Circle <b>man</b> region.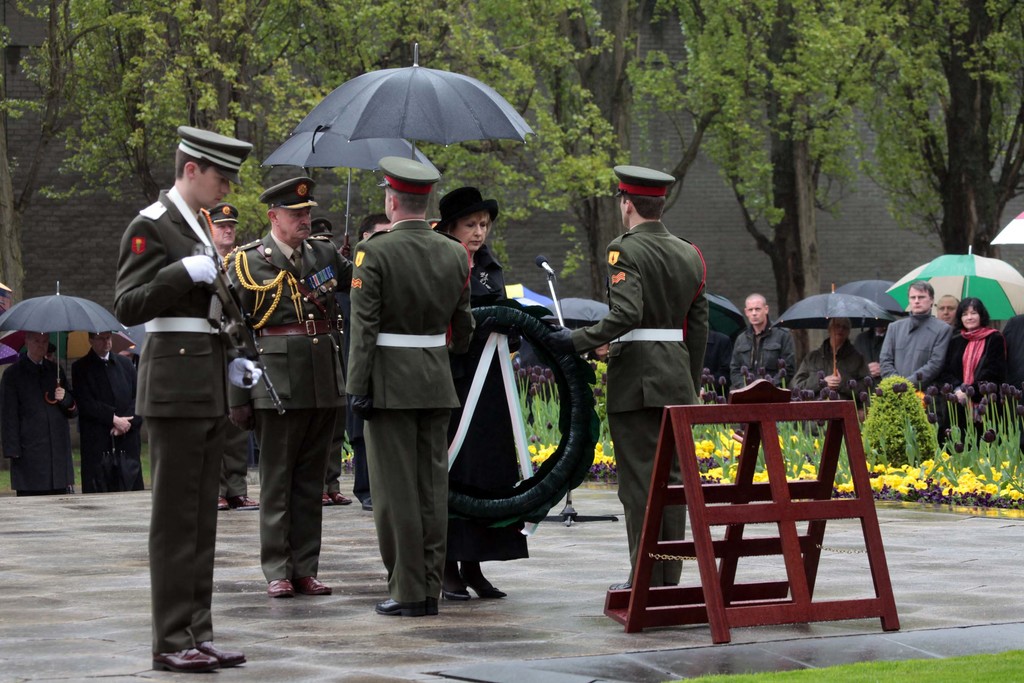
Region: x1=937 y1=297 x2=961 y2=327.
